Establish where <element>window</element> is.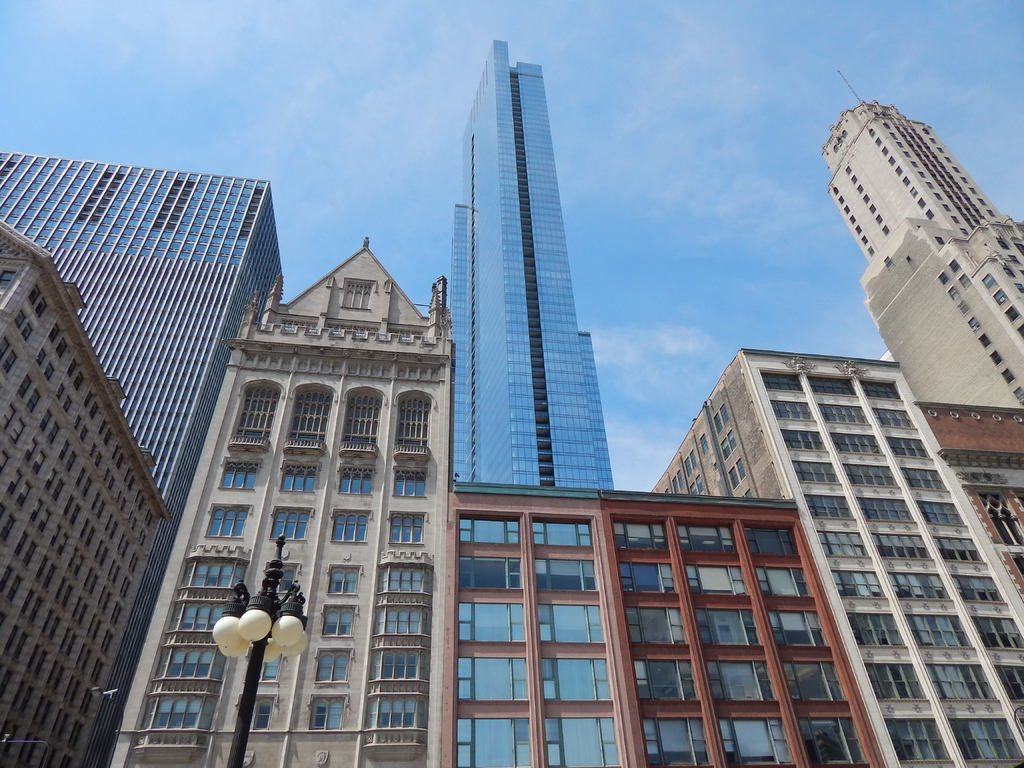
Established at crop(856, 379, 901, 401).
